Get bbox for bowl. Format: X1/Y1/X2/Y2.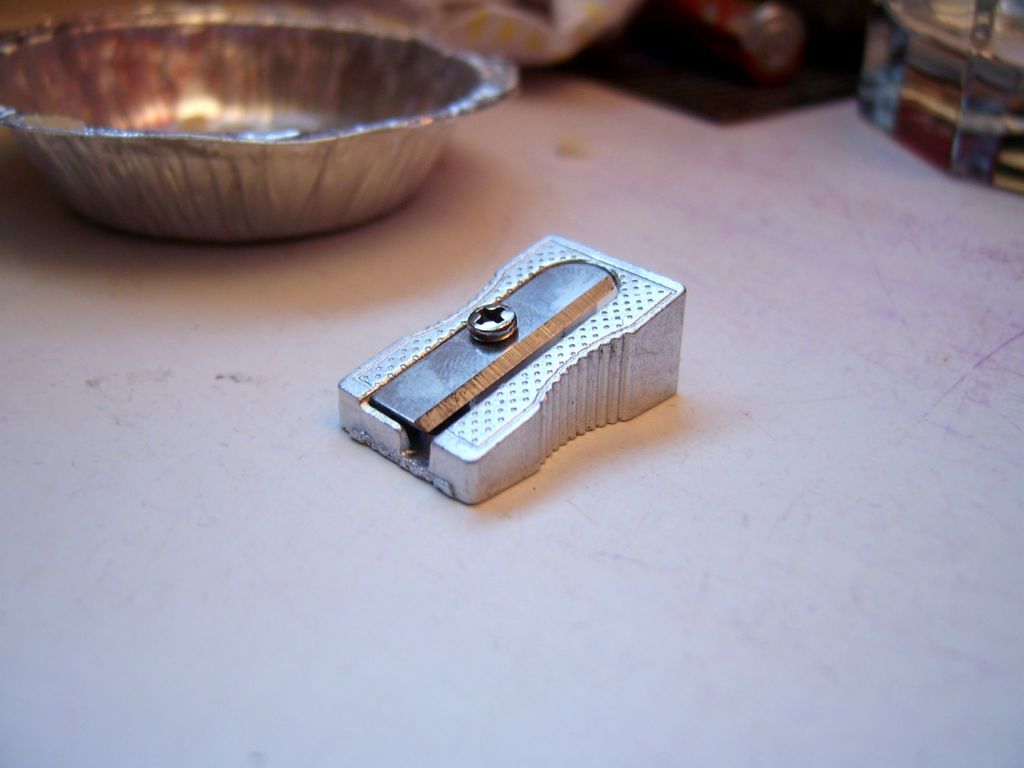
0/0/524/241.
